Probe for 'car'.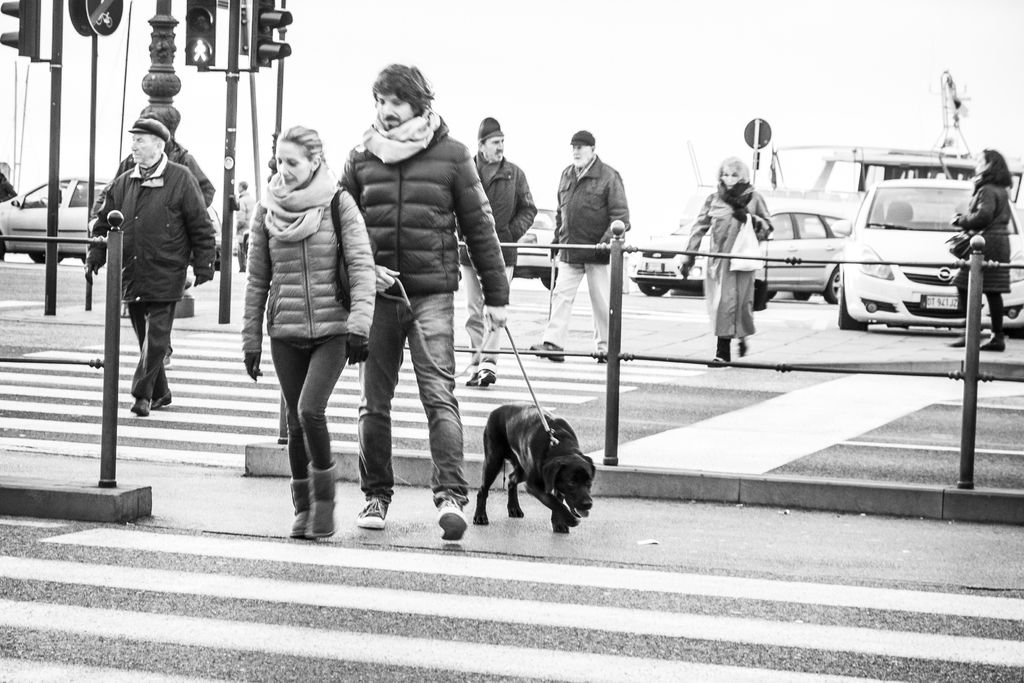
Probe result: {"left": 0, "top": 177, "right": 118, "bottom": 261}.
